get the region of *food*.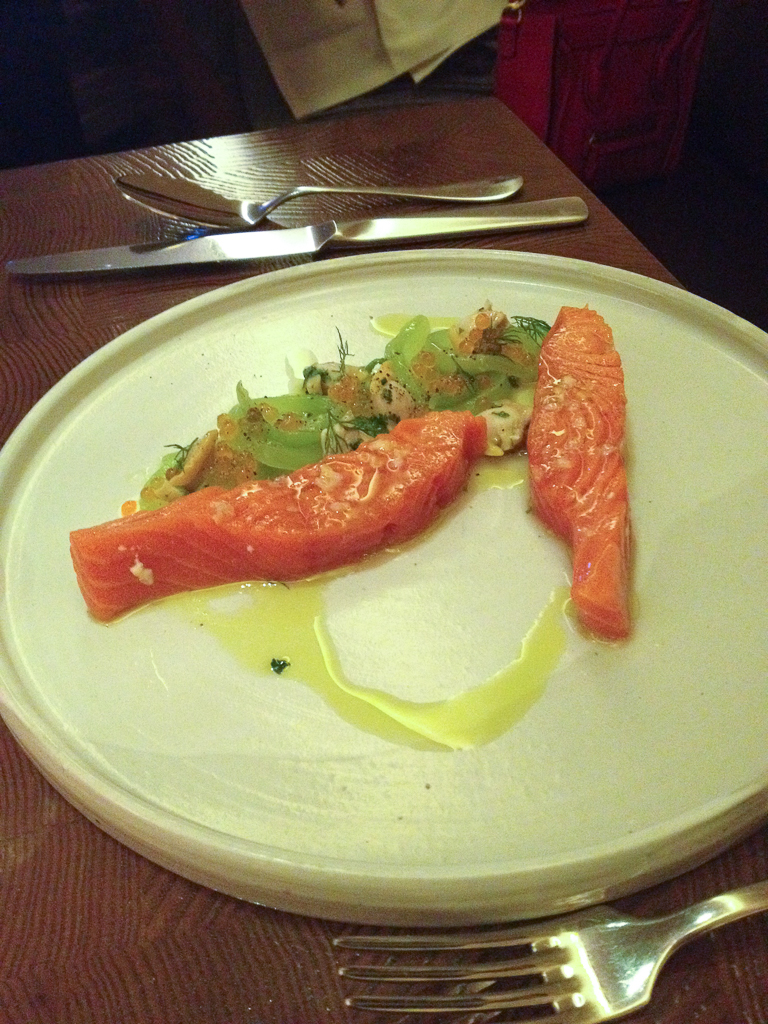
x1=66, y1=406, x2=483, y2=622.
